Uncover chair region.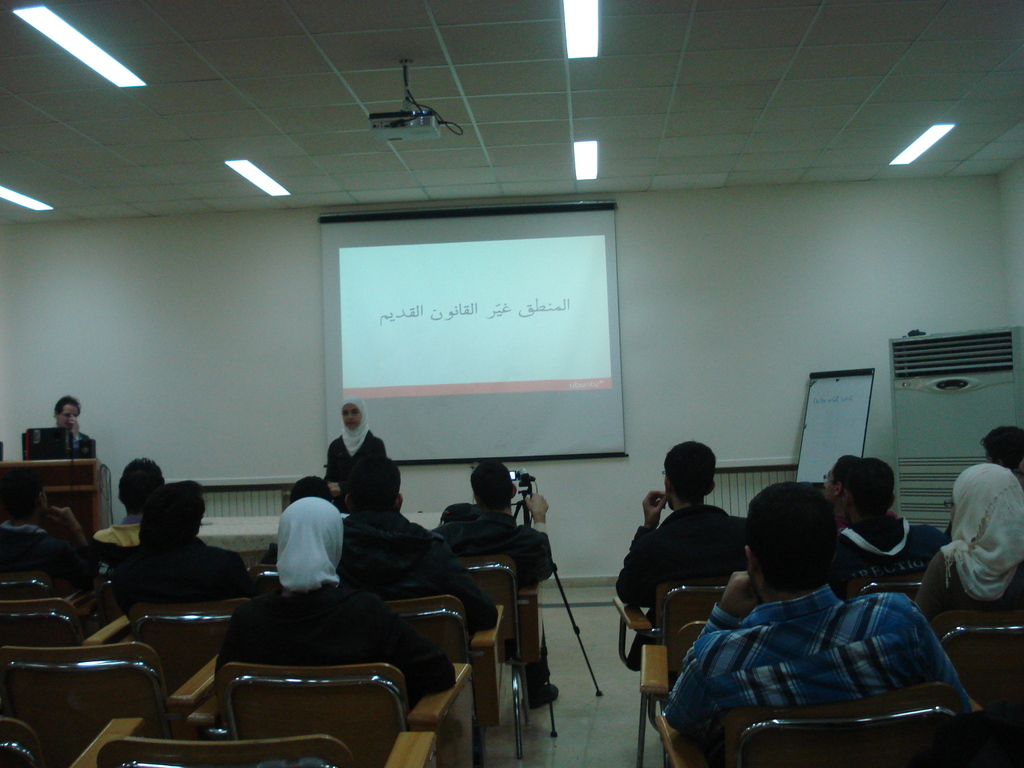
Uncovered: crop(250, 564, 288, 600).
